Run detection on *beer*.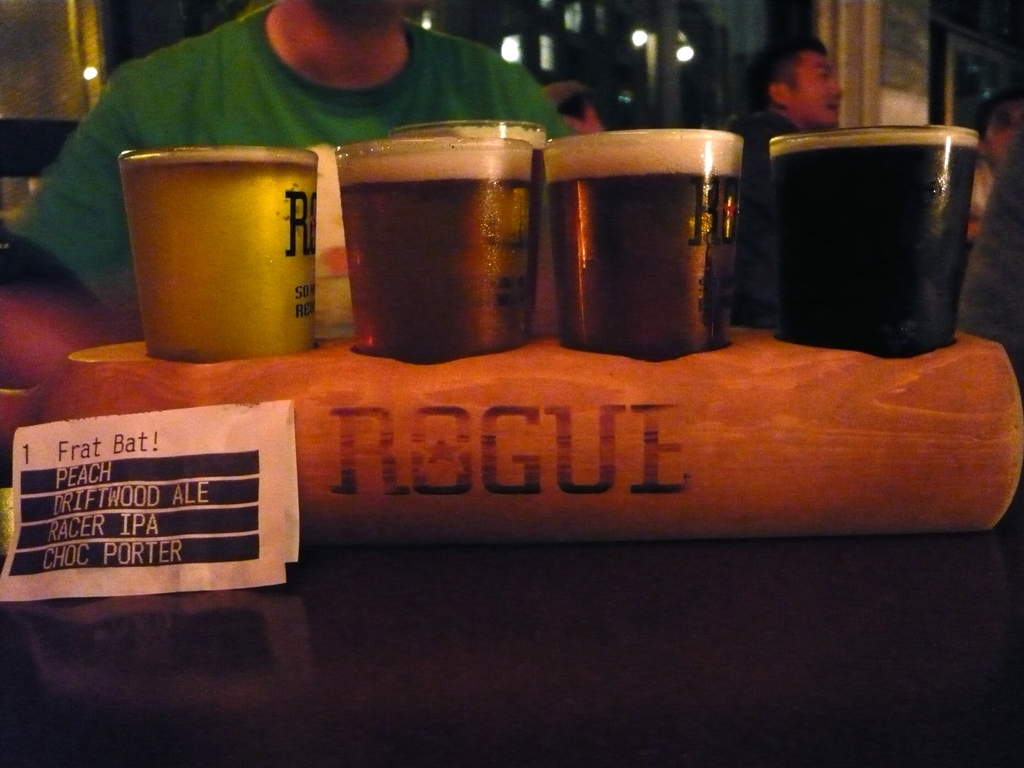
Result: 121 135 321 379.
